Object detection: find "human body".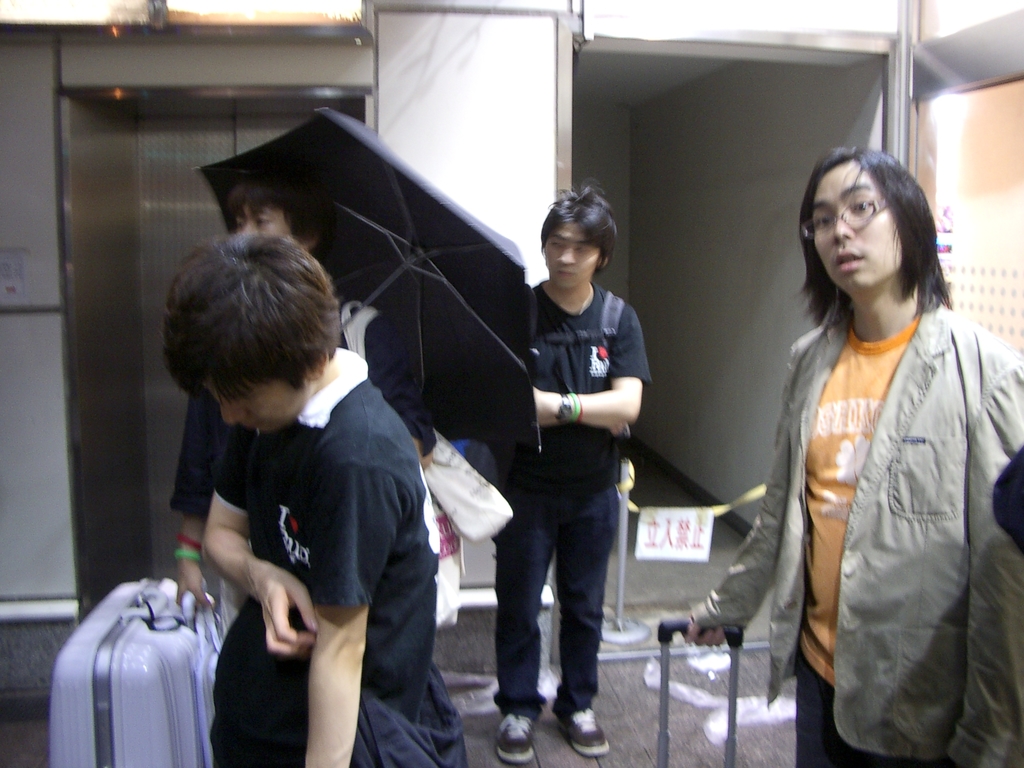
left=165, top=227, right=472, bottom=767.
